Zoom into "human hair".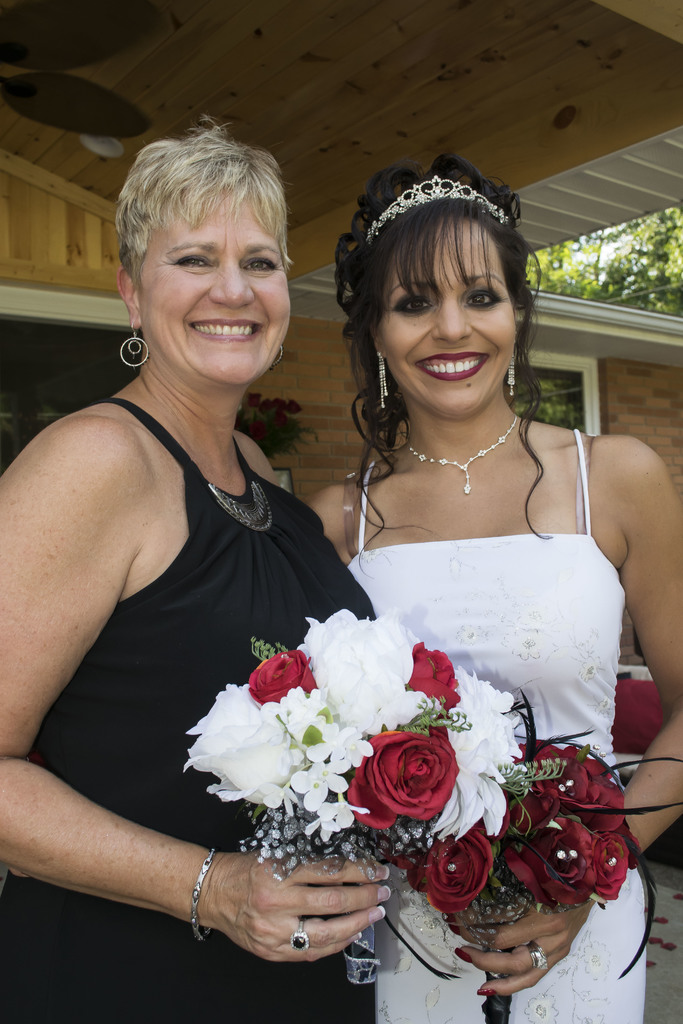
Zoom target: 343, 162, 543, 545.
